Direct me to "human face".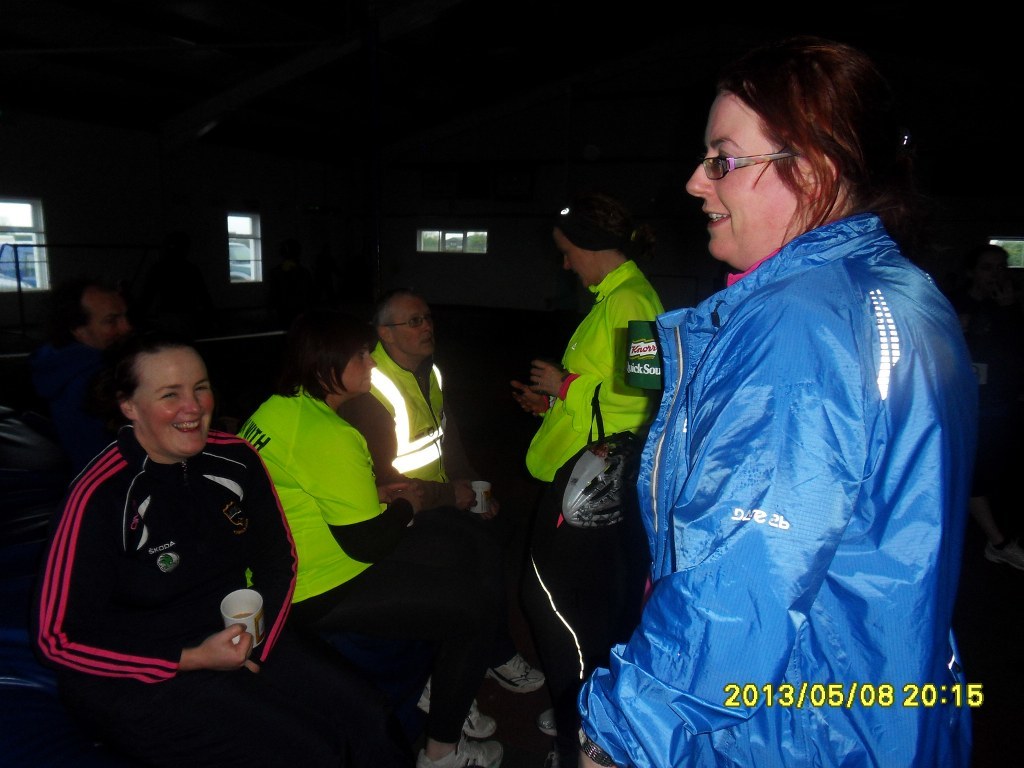
Direction: x1=393, y1=296, x2=437, y2=354.
